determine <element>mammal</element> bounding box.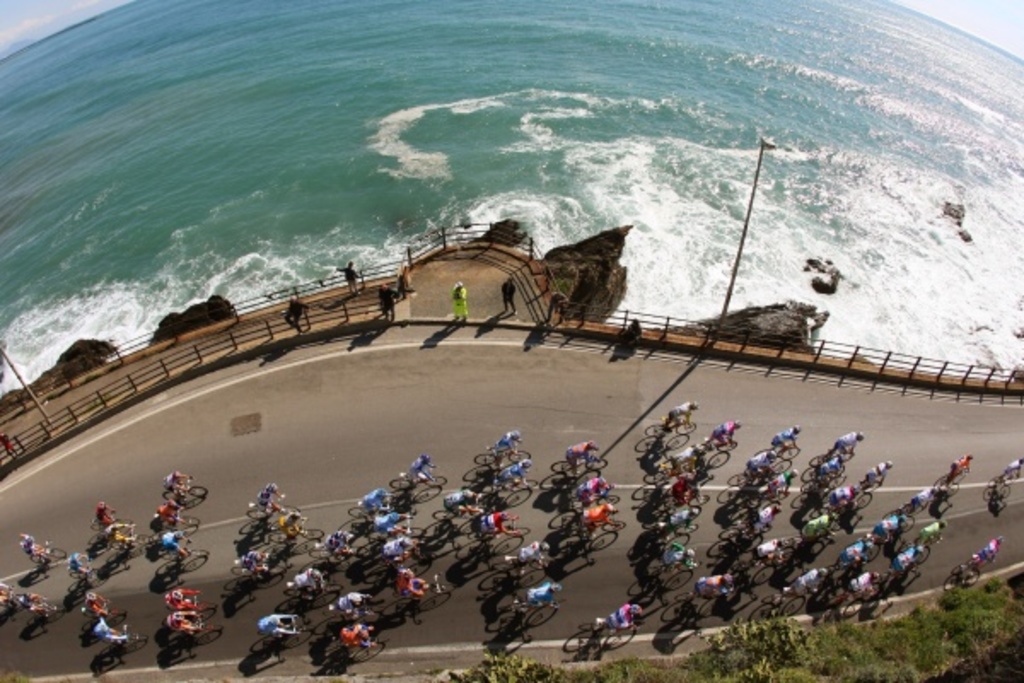
Determined: {"left": 24, "top": 586, "right": 51, "bottom": 616}.
